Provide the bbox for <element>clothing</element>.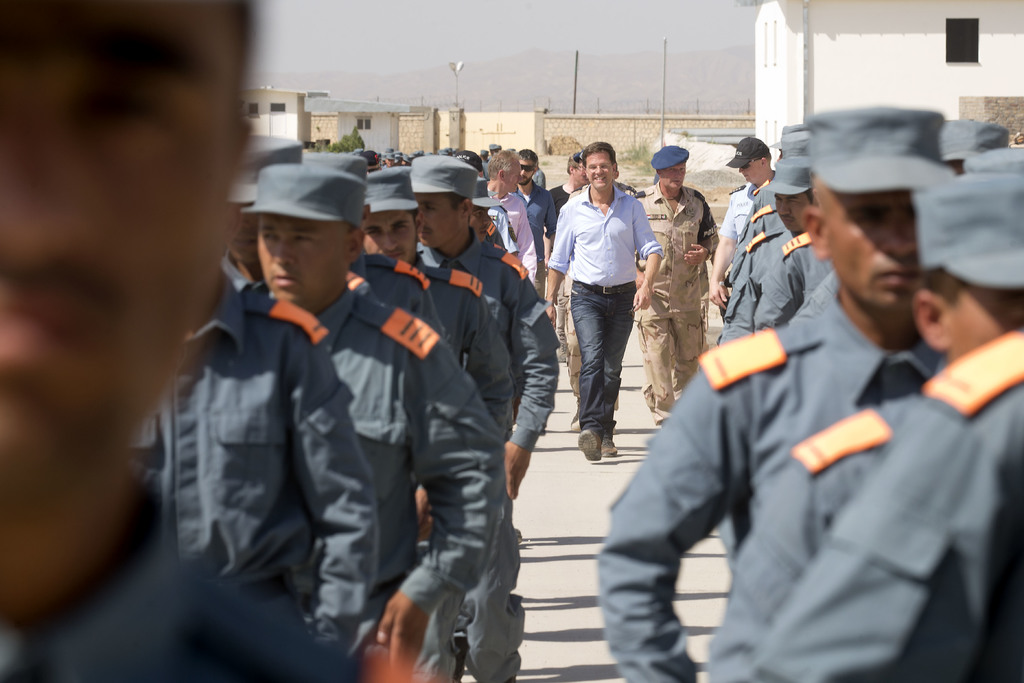
x1=757 y1=228 x2=845 y2=336.
